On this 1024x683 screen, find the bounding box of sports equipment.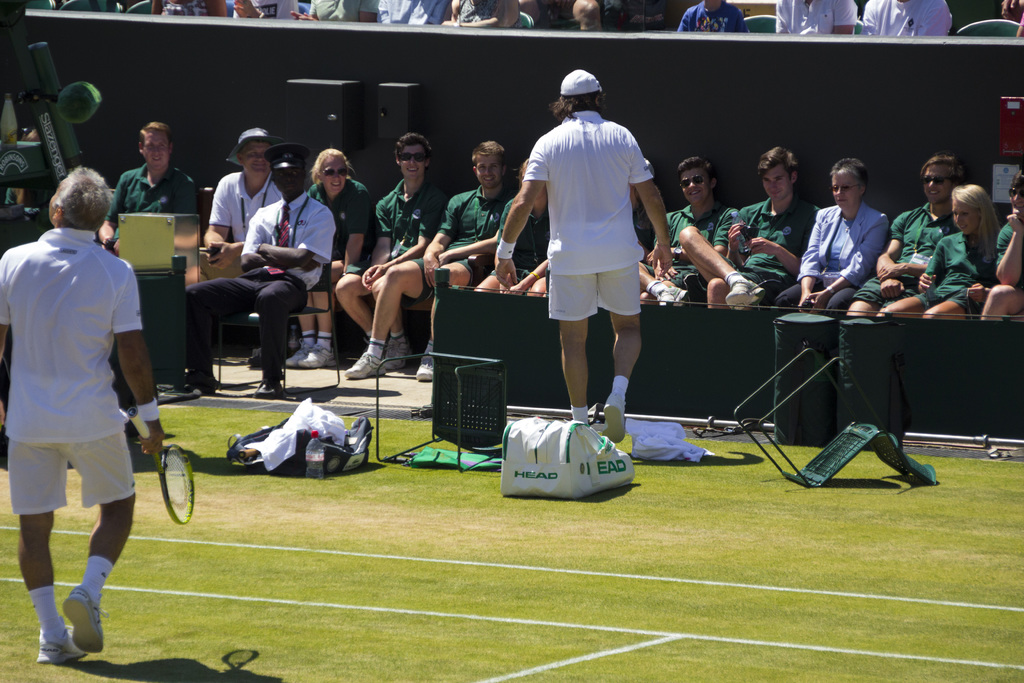
Bounding box: pyautogui.locateOnScreen(413, 349, 441, 384).
